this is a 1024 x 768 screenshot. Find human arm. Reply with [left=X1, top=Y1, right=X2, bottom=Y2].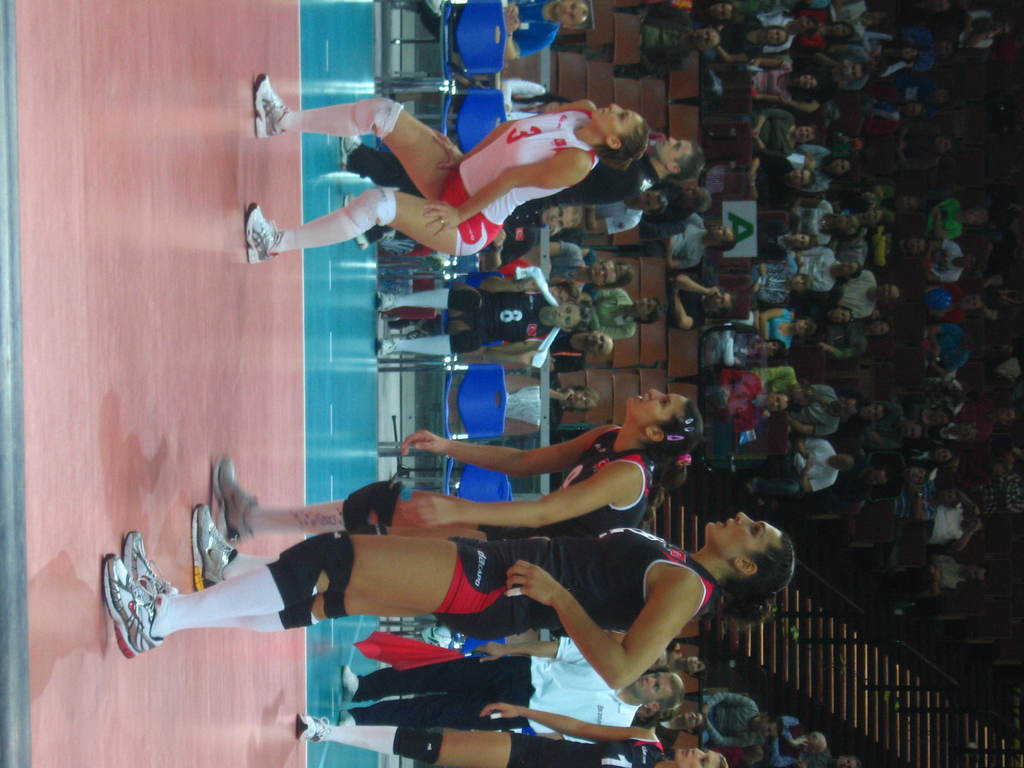
[left=675, top=273, right=724, bottom=298].
